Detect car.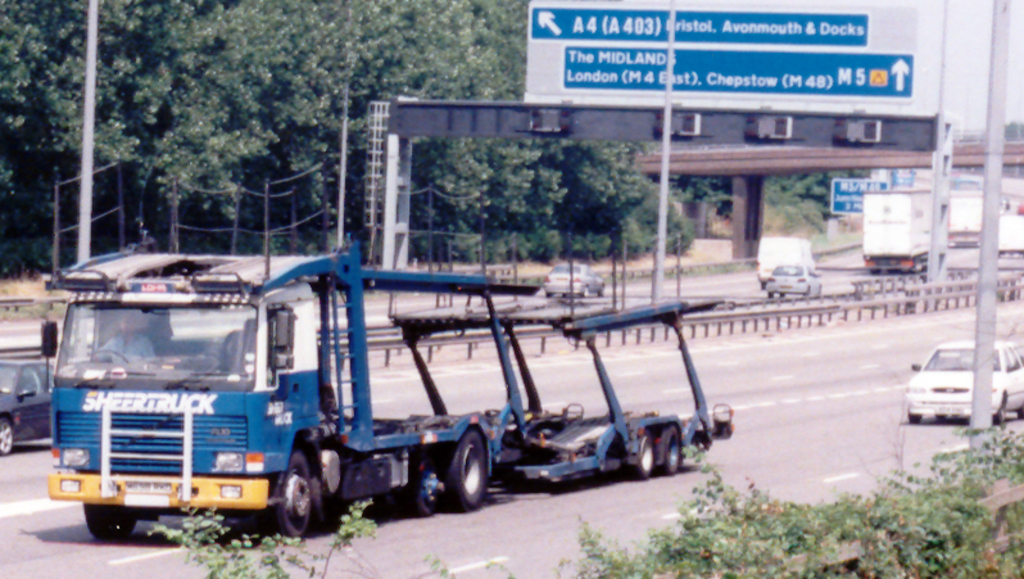
Detected at left=906, top=336, right=1023, bottom=424.
